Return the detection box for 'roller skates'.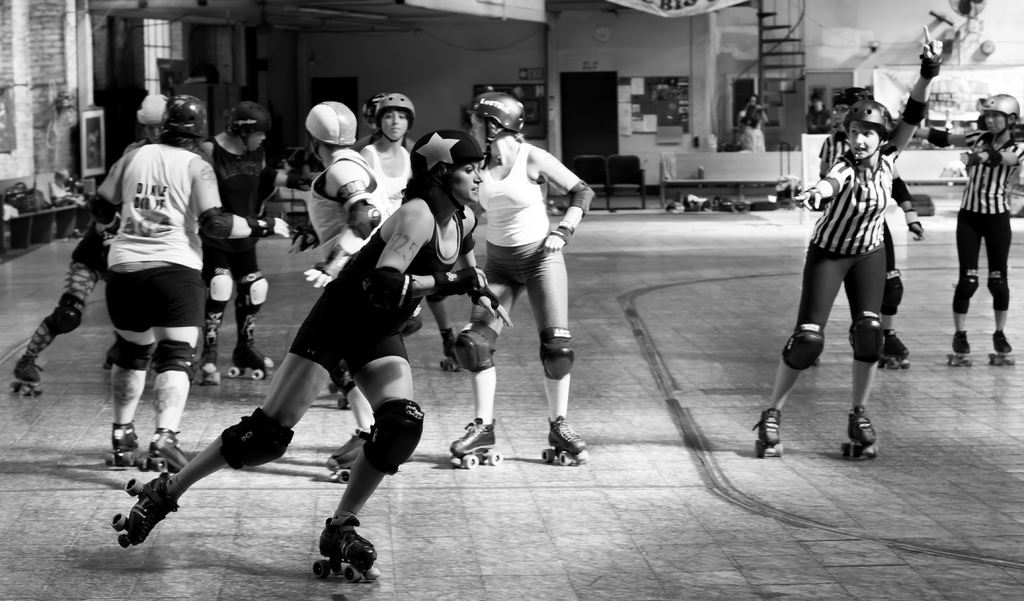
left=136, top=427, right=189, bottom=472.
